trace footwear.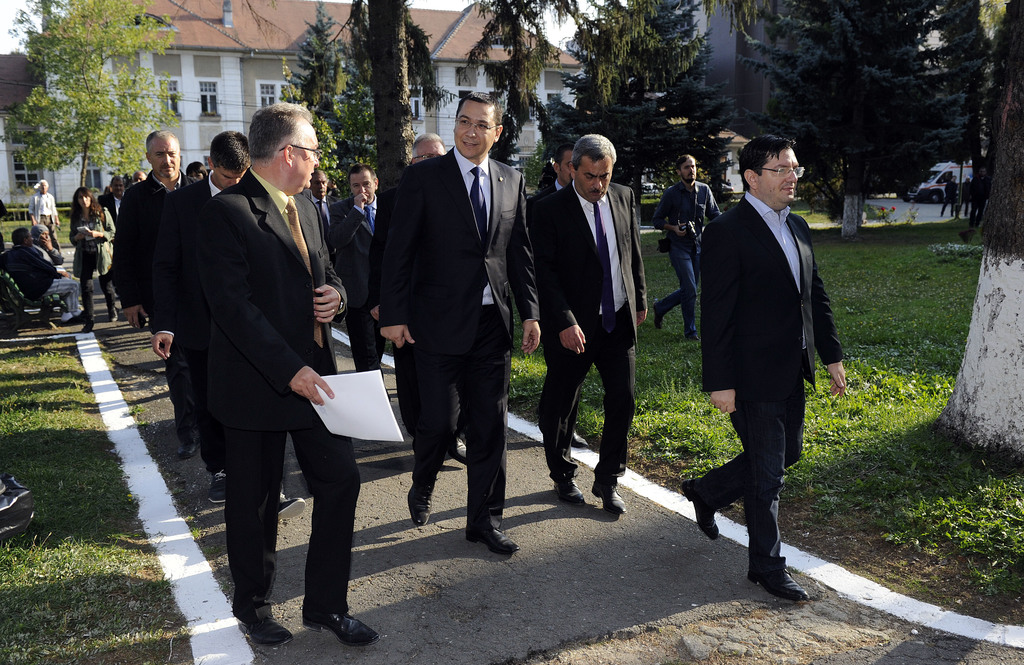
Traced to {"x1": 653, "y1": 303, "x2": 663, "y2": 330}.
